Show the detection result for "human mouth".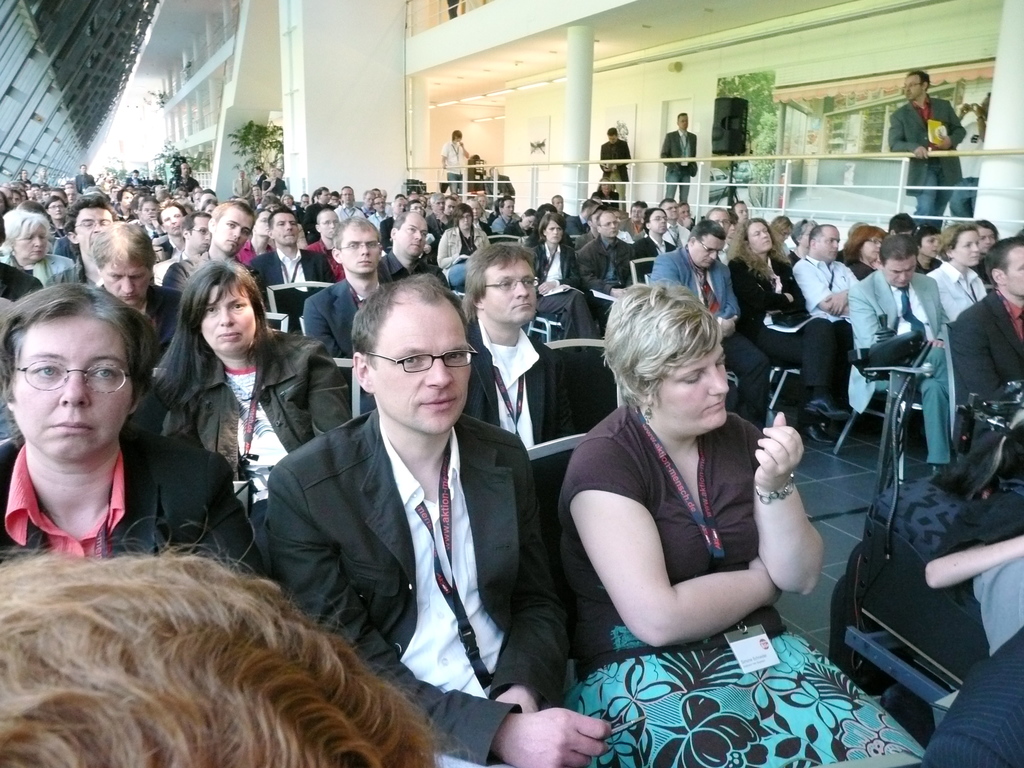
bbox(419, 398, 451, 412).
